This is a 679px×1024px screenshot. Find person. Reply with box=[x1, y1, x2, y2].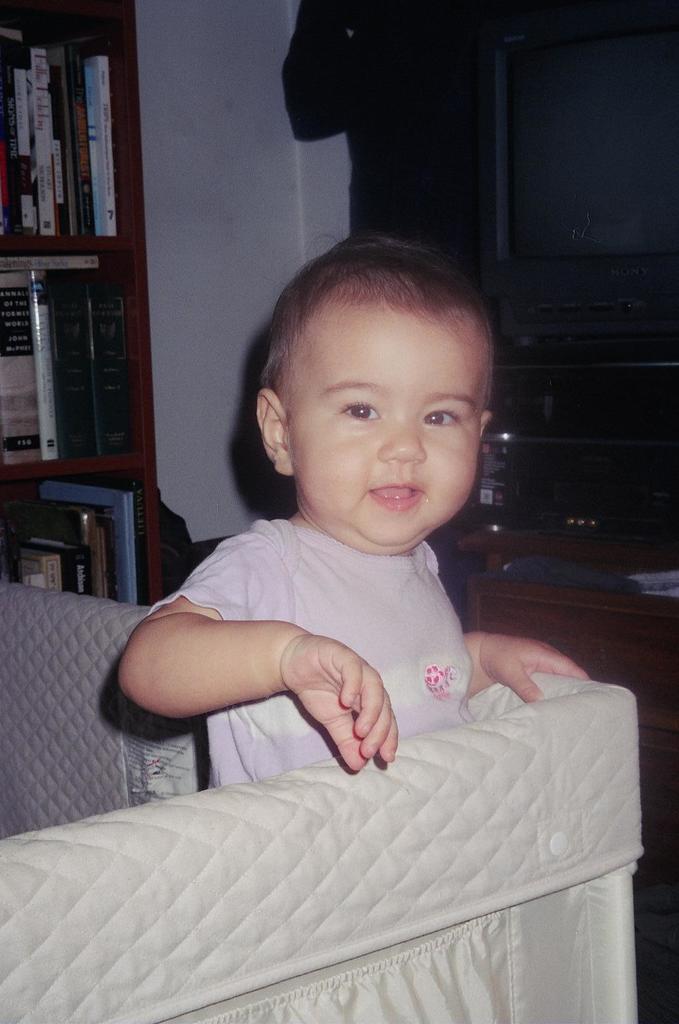
box=[134, 209, 575, 842].
